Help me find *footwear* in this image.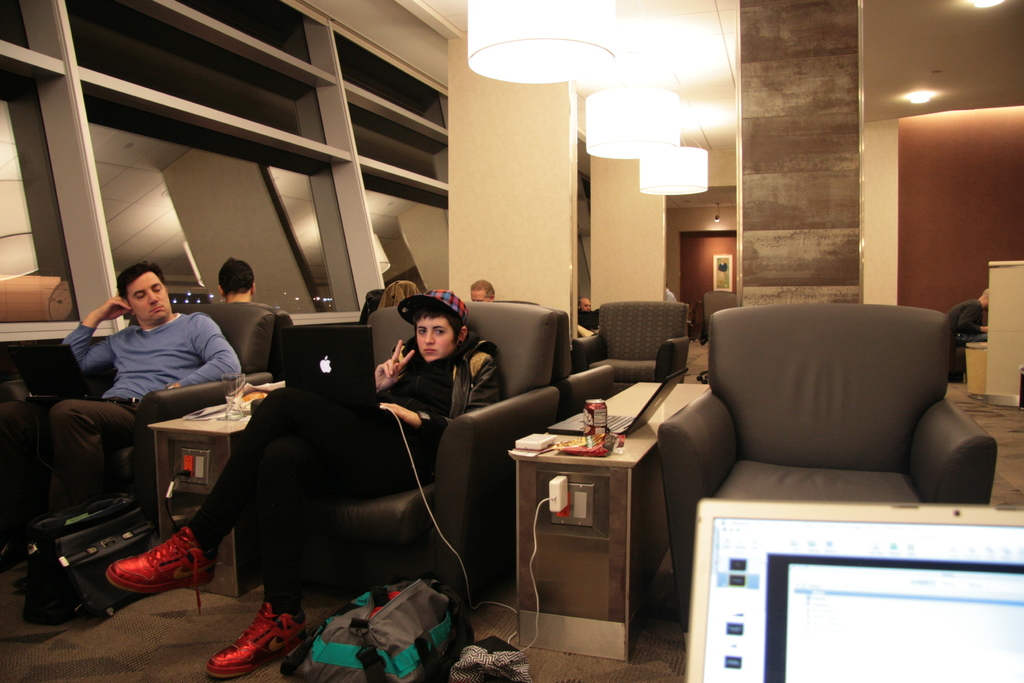
Found it: box=[214, 600, 291, 678].
